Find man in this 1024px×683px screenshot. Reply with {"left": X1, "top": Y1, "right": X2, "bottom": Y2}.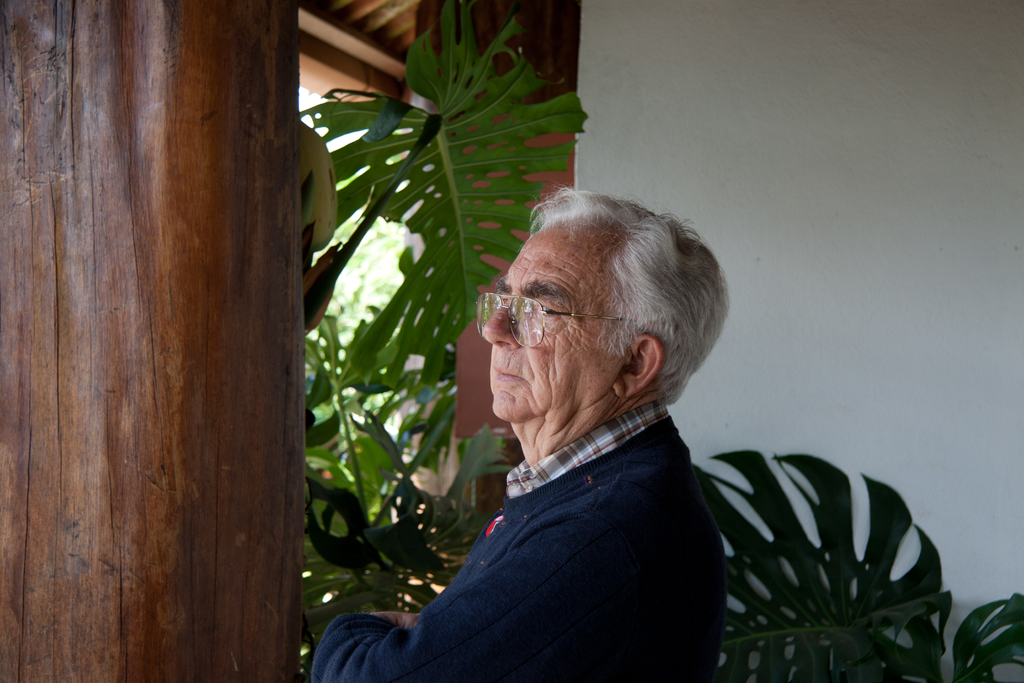
{"left": 353, "top": 208, "right": 777, "bottom": 667}.
